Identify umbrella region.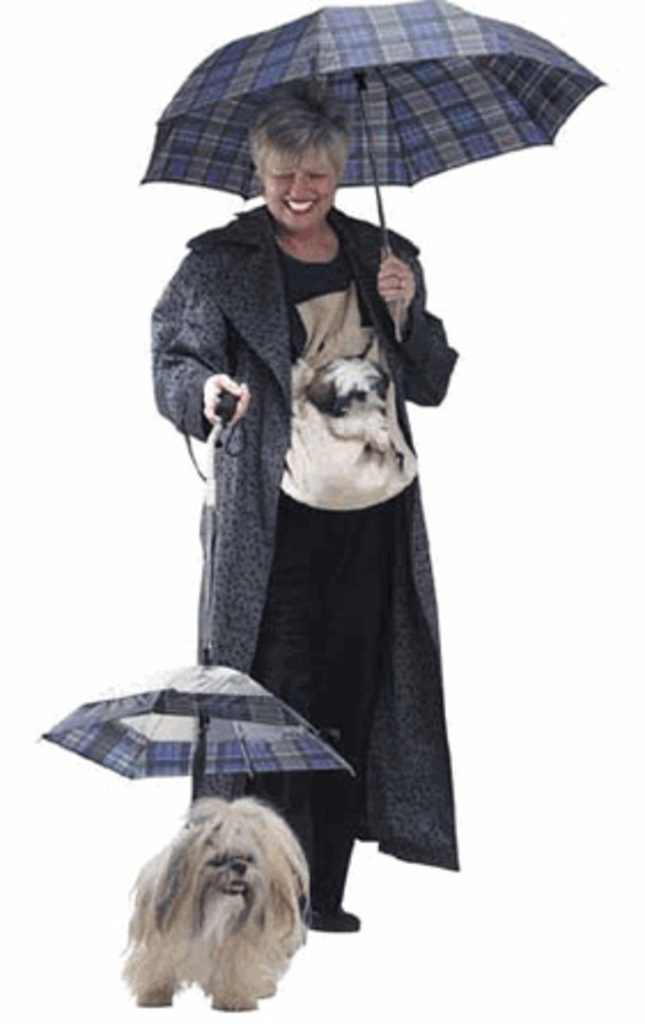
Region: 39/390/356/797.
